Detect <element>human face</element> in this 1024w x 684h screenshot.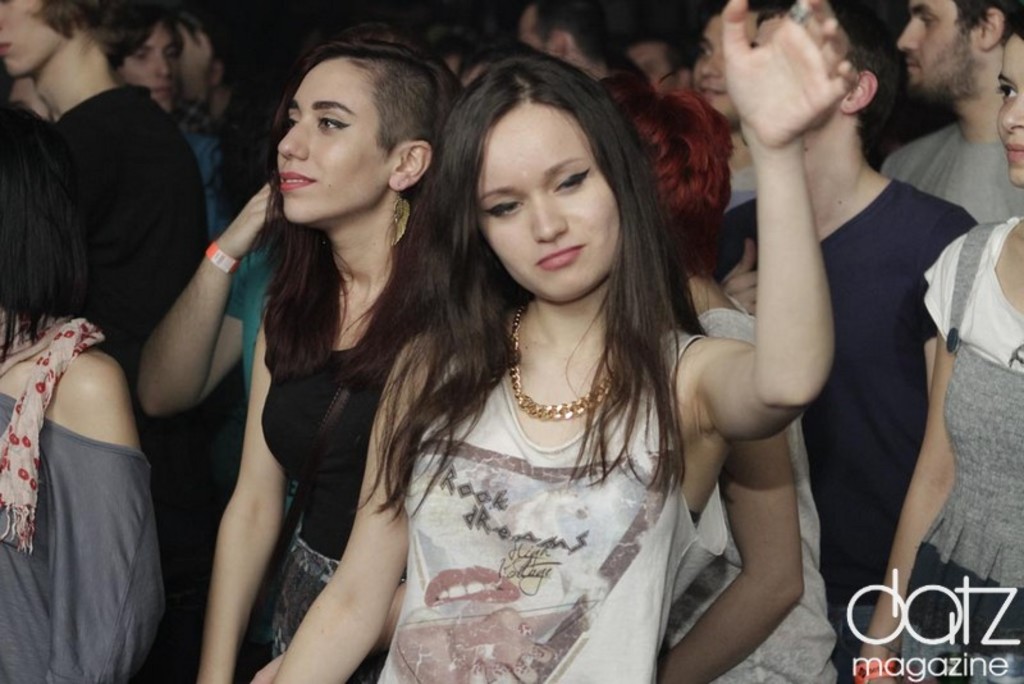
Detection: x1=694, y1=14, x2=759, y2=113.
